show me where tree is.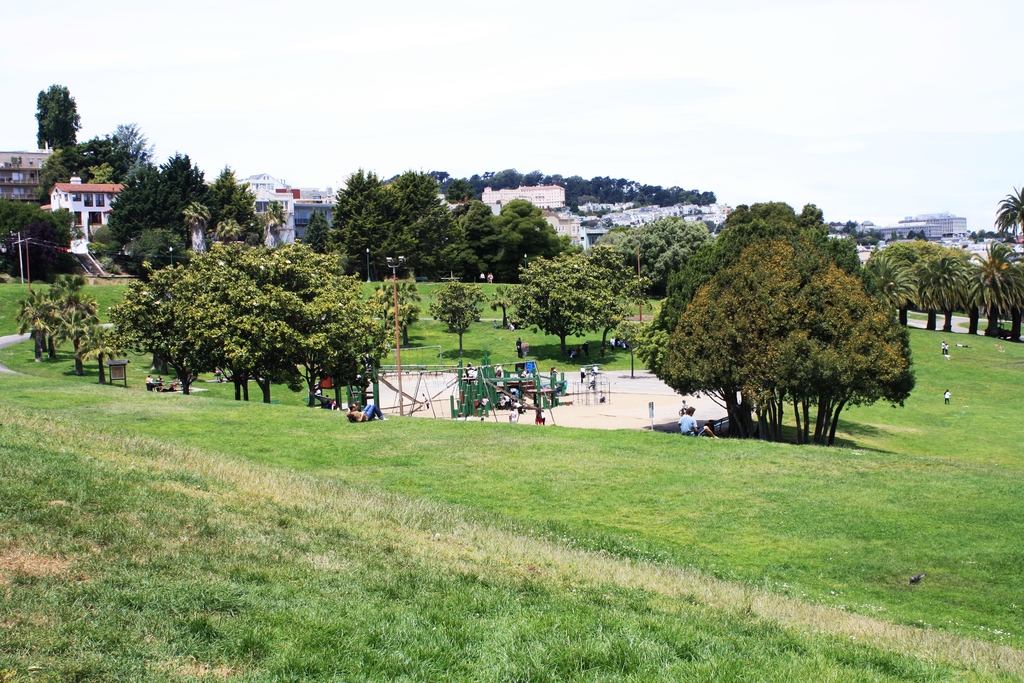
tree is at box(383, 281, 425, 345).
